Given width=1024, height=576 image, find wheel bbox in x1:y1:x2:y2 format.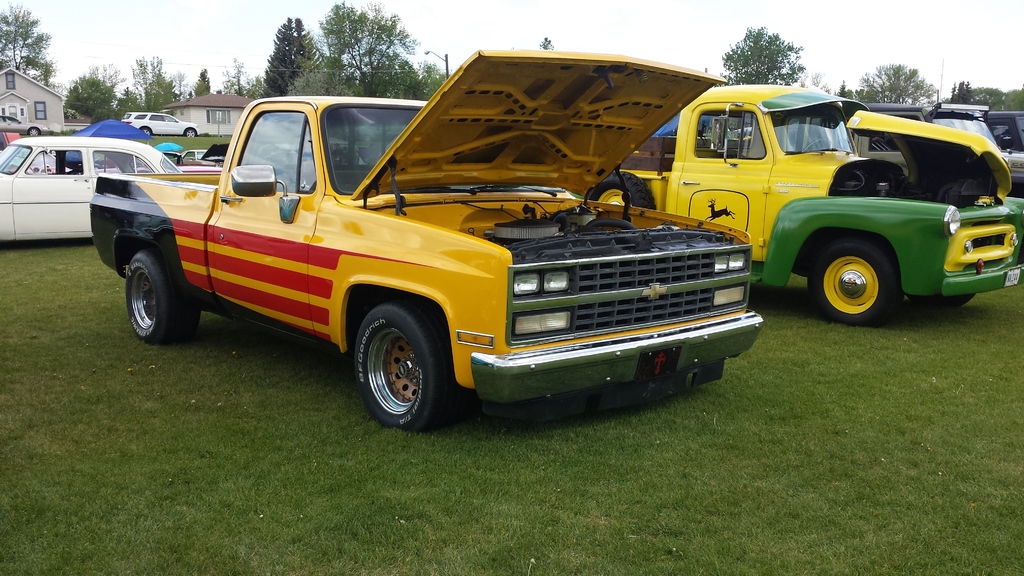
806:235:906:326.
